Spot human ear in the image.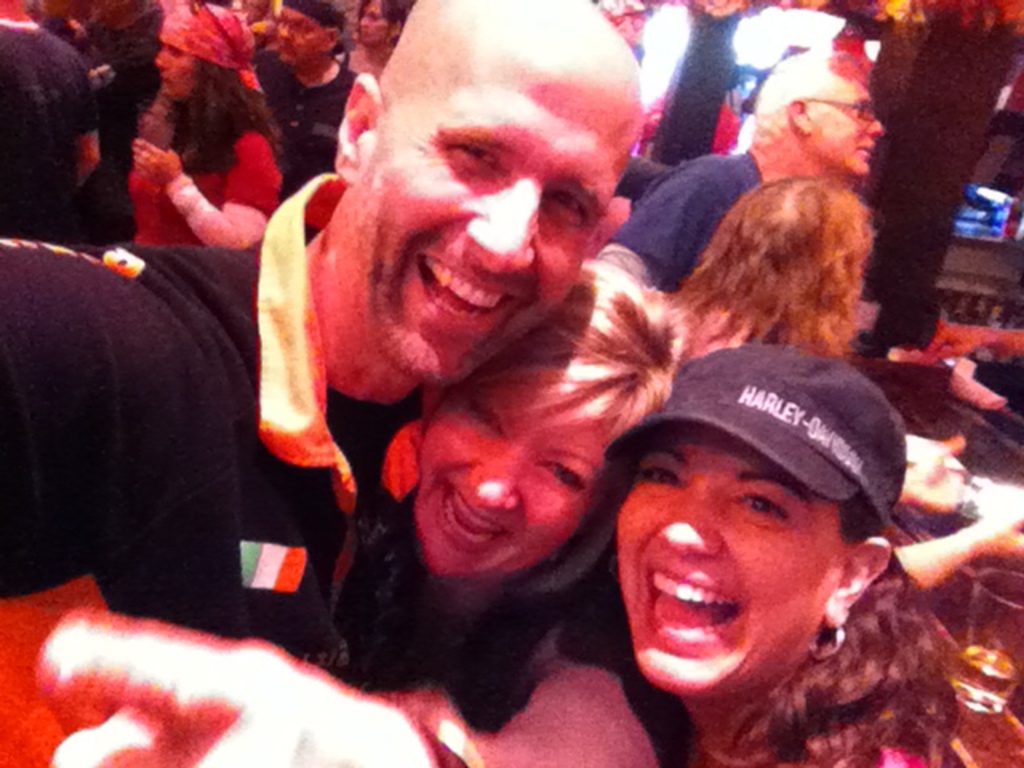
human ear found at [341,75,382,181].
